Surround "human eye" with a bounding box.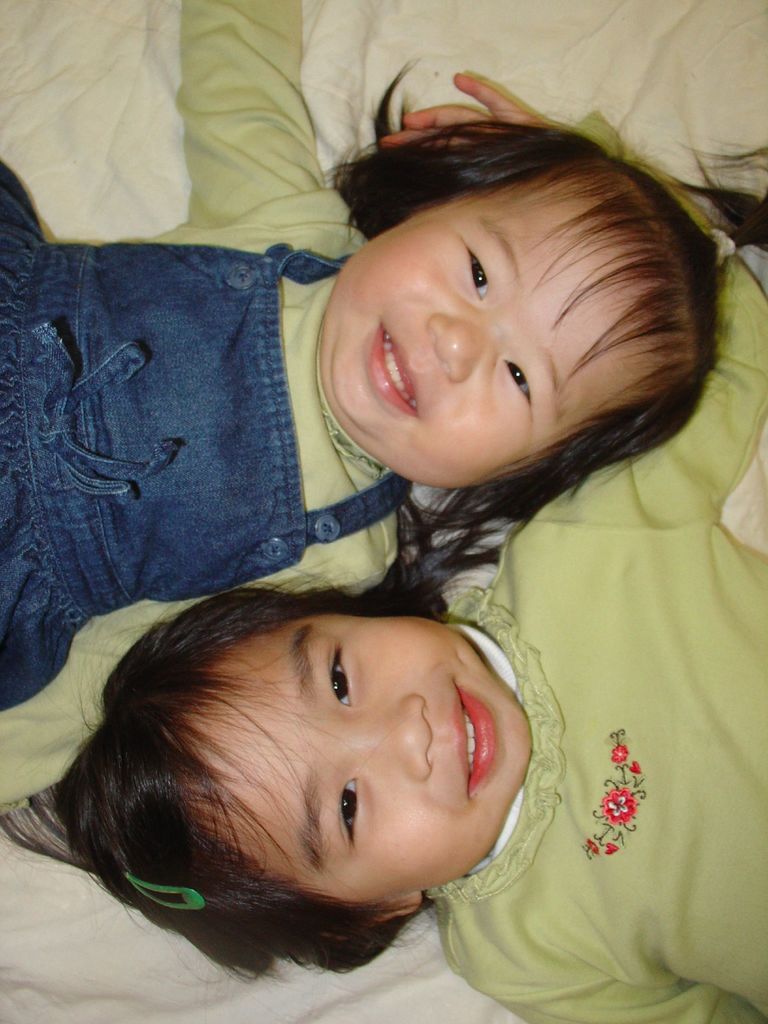
(x1=321, y1=641, x2=353, y2=714).
